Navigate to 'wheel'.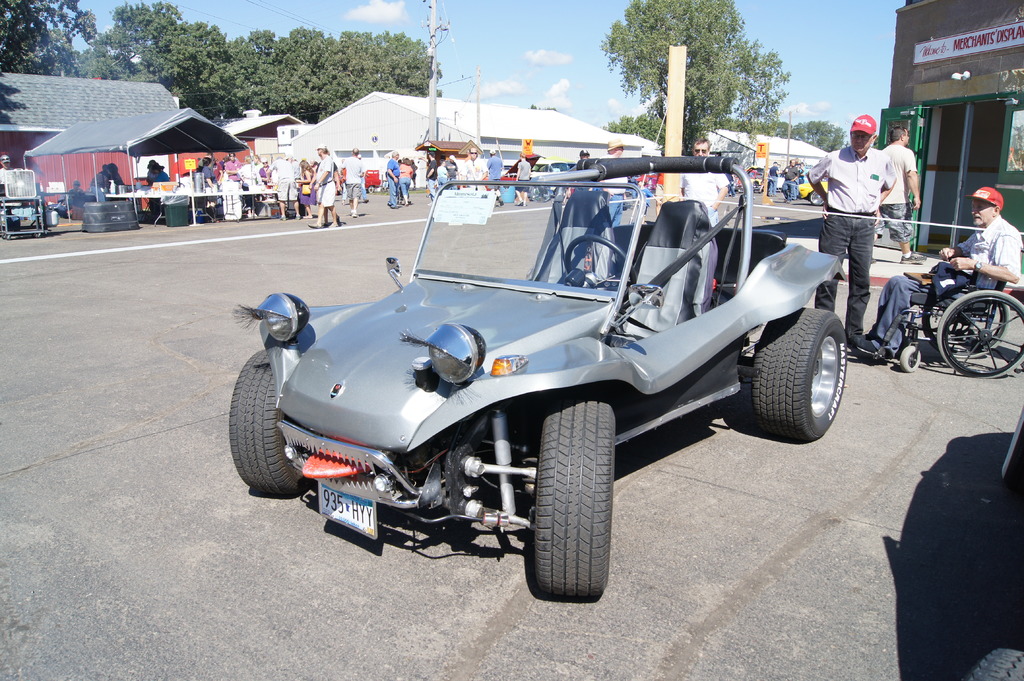
Navigation target: {"x1": 515, "y1": 409, "x2": 625, "y2": 602}.
